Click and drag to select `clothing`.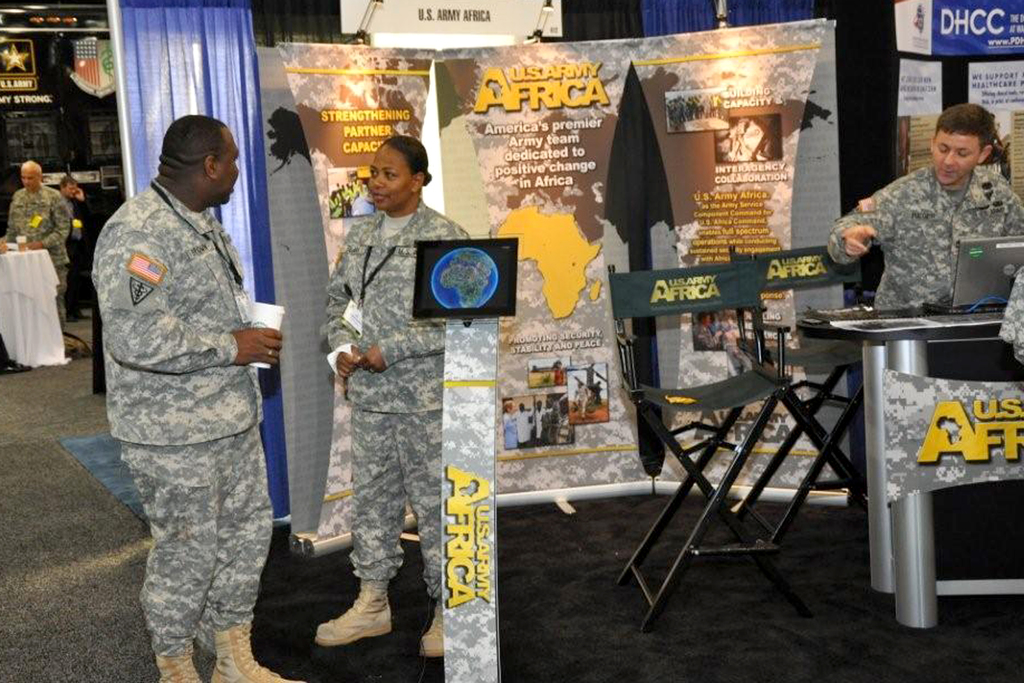
Selection: crop(847, 145, 1016, 316).
